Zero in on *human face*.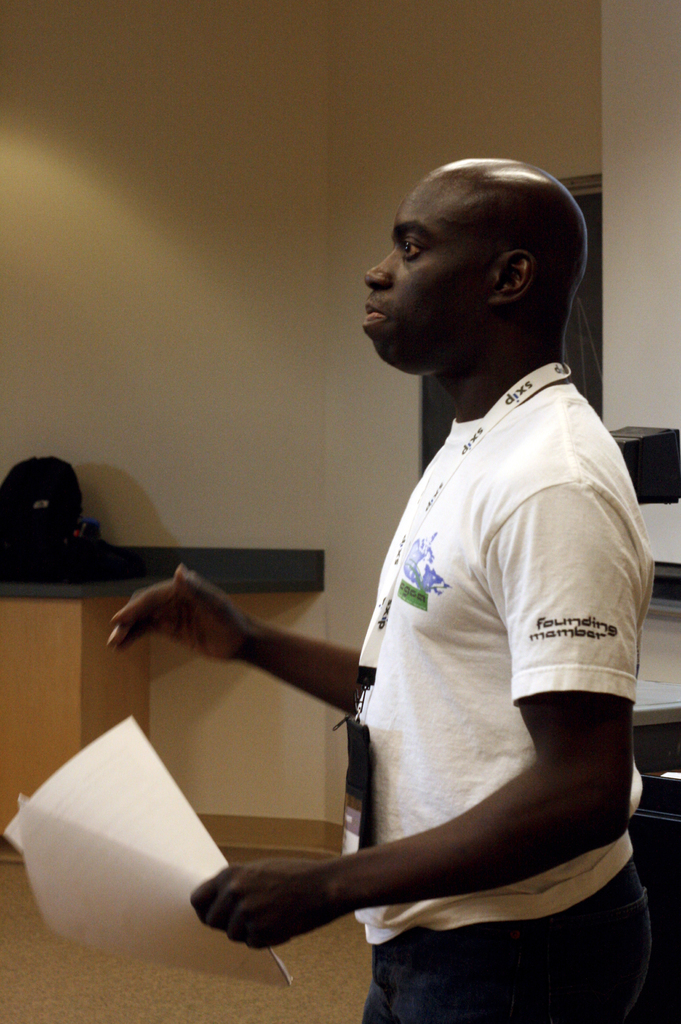
Zeroed in: crop(365, 172, 484, 361).
